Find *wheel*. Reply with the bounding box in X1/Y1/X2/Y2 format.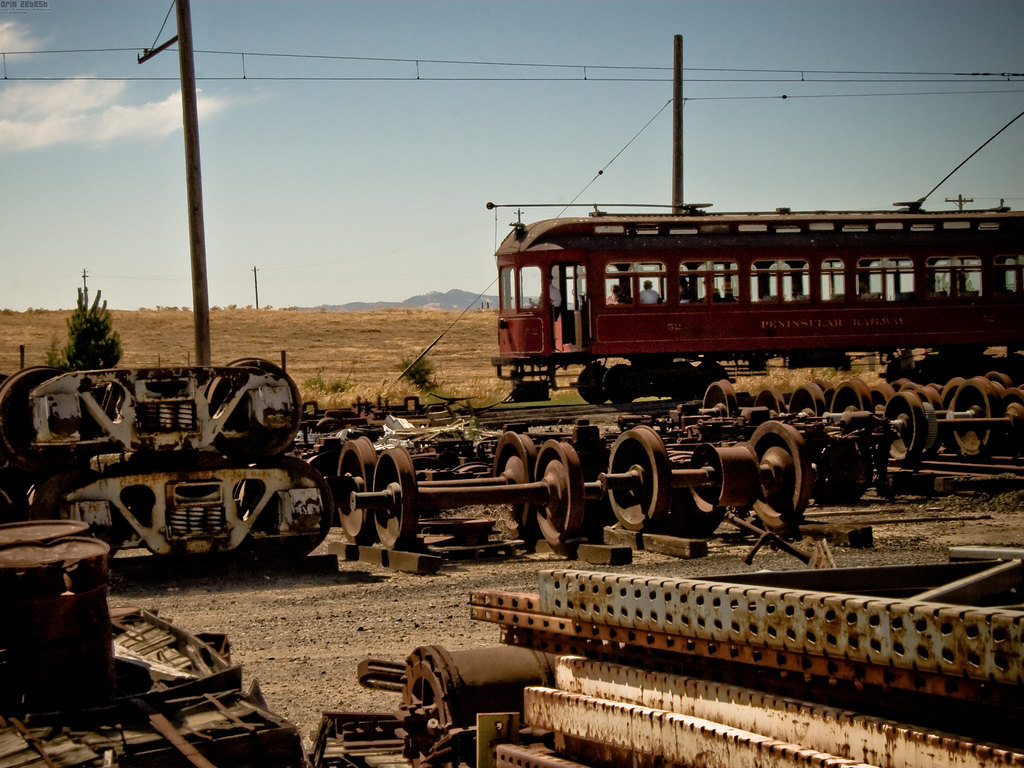
580/364/612/404.
